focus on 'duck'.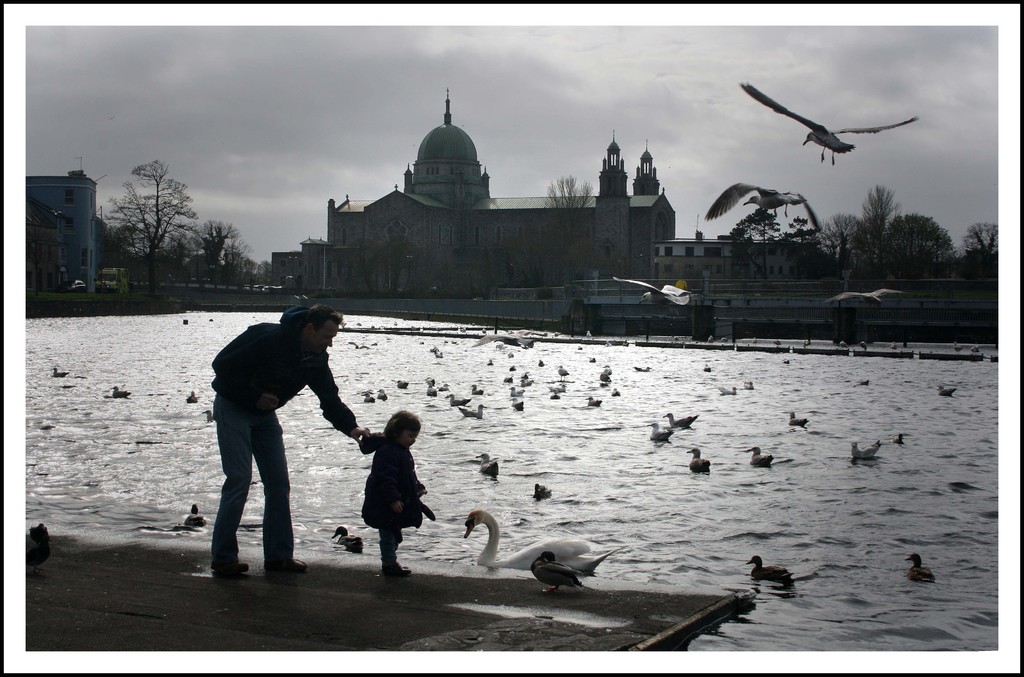
Focused at bbox(333, 527, 366, 563).
